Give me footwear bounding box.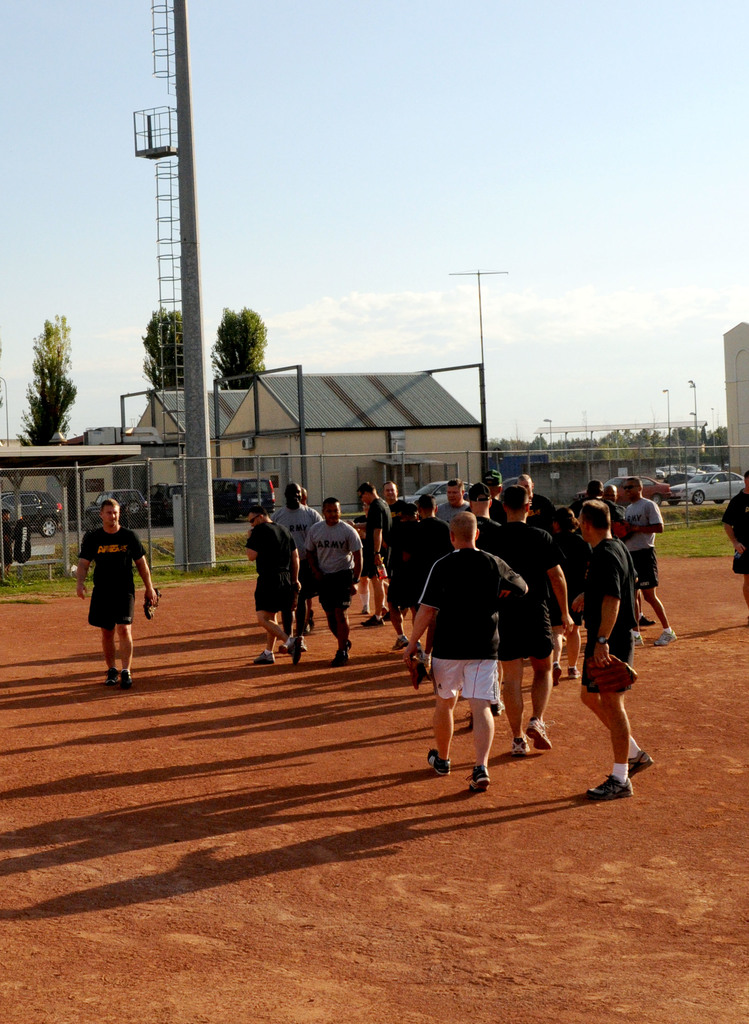
x1=583, y1=774, x2=635, y2=804.
